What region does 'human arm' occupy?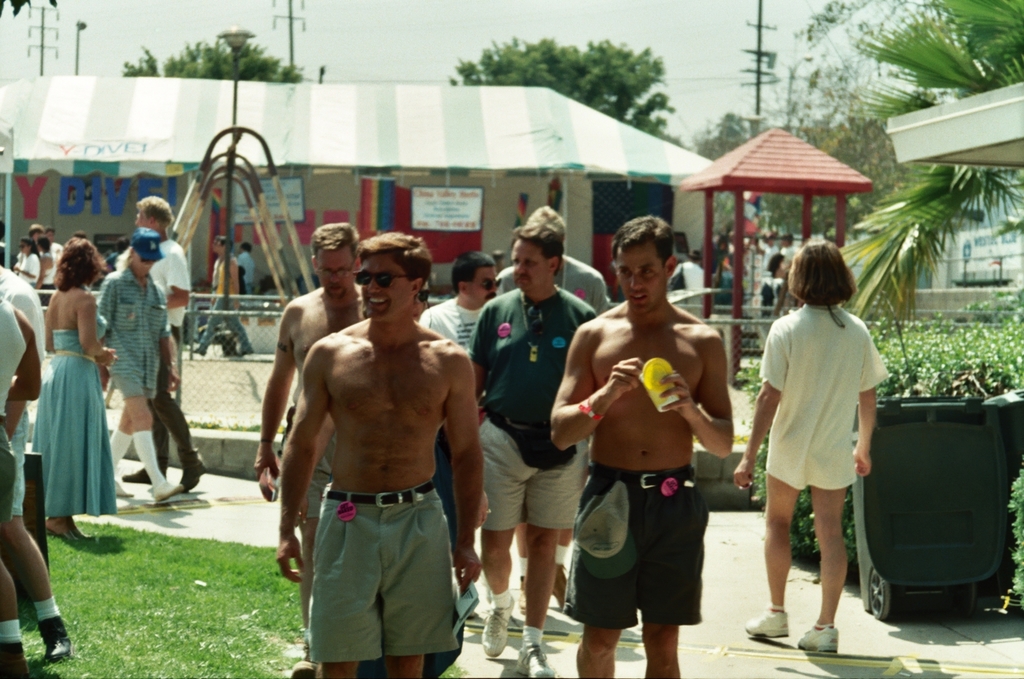
box=[272, 370, 326, 580].
